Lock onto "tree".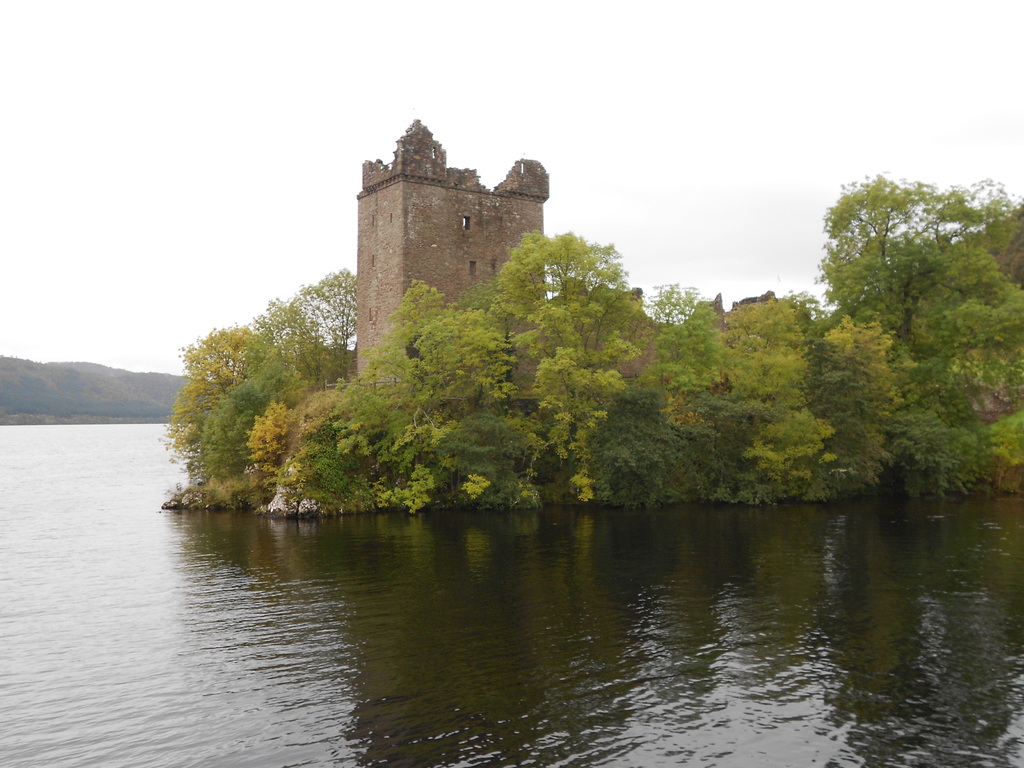
Locked: <region>881, 409, 995, 502</region>.
